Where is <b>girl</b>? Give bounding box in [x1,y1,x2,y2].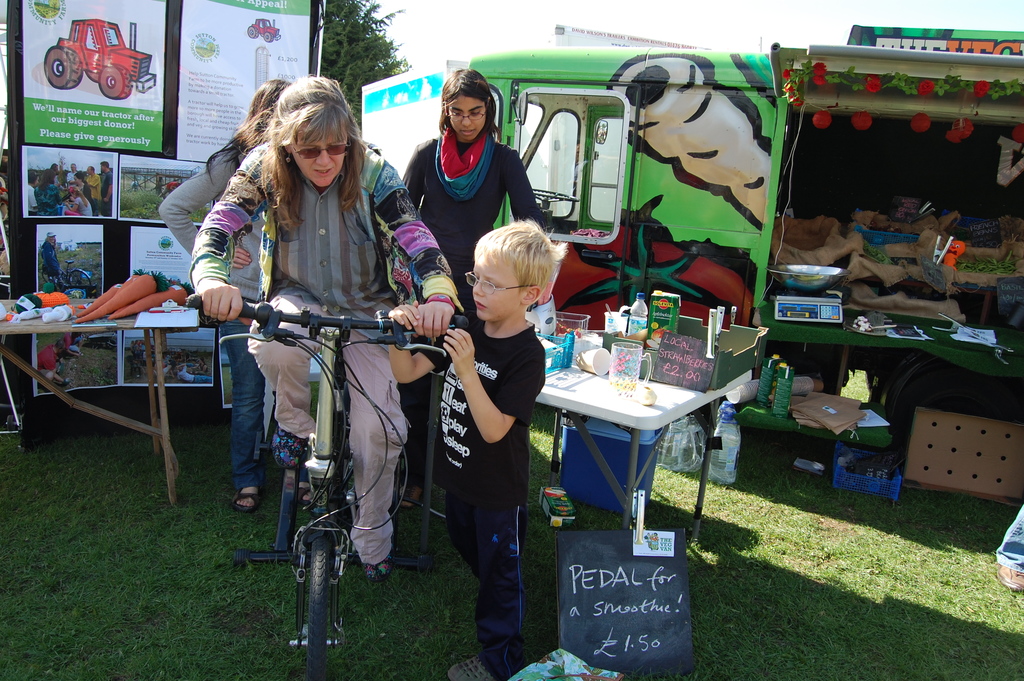
[404,70,547,316].
